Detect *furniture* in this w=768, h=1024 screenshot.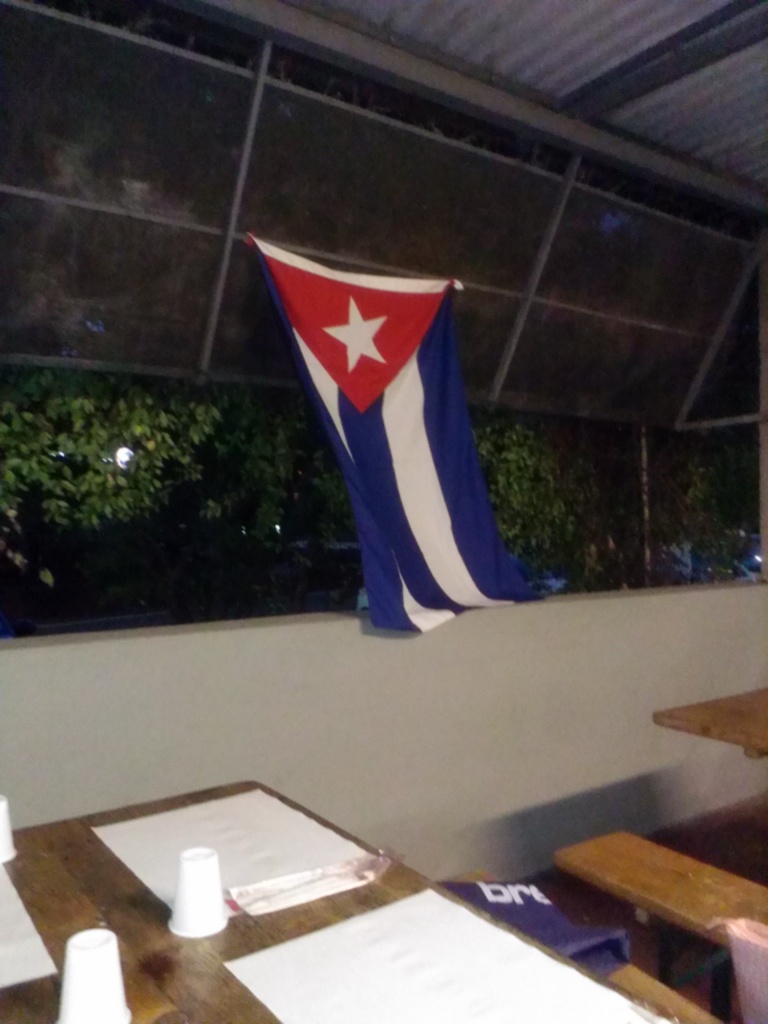
Detection: [651,682,767,758].
